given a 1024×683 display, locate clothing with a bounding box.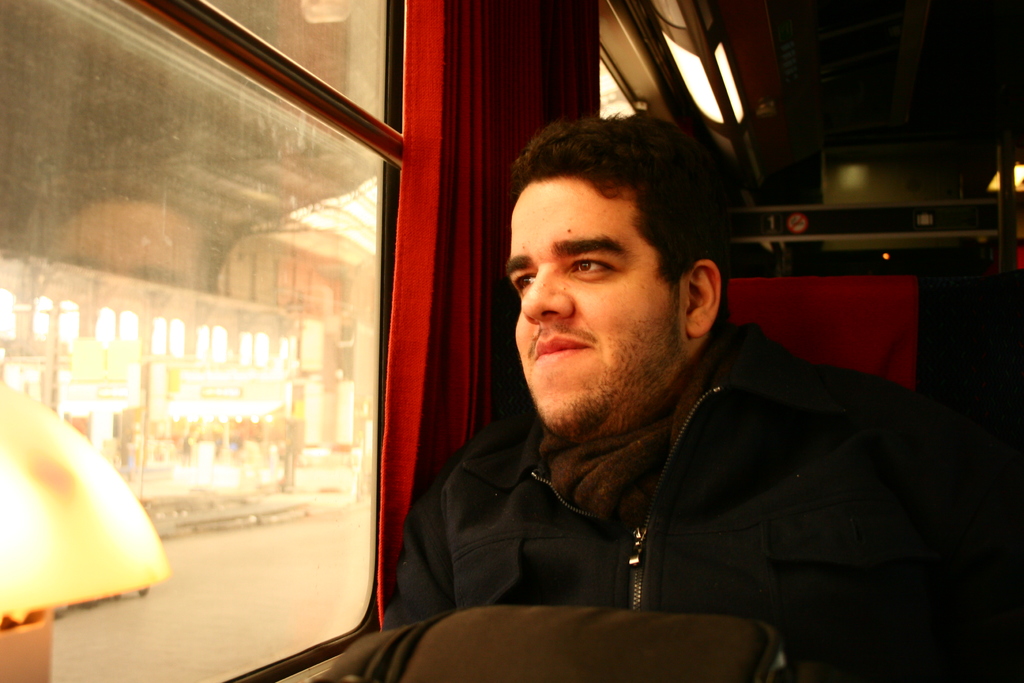
Located: locate(373, 304, 954, 656).
